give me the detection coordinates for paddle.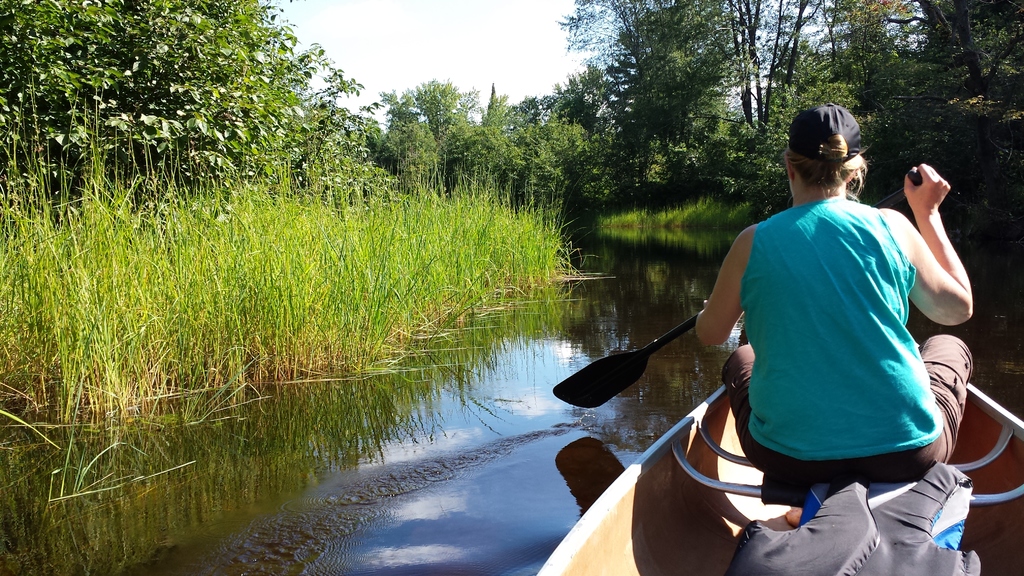
{"x1": 549, "y1": 167, "x2": 925, "y2": 408}.
